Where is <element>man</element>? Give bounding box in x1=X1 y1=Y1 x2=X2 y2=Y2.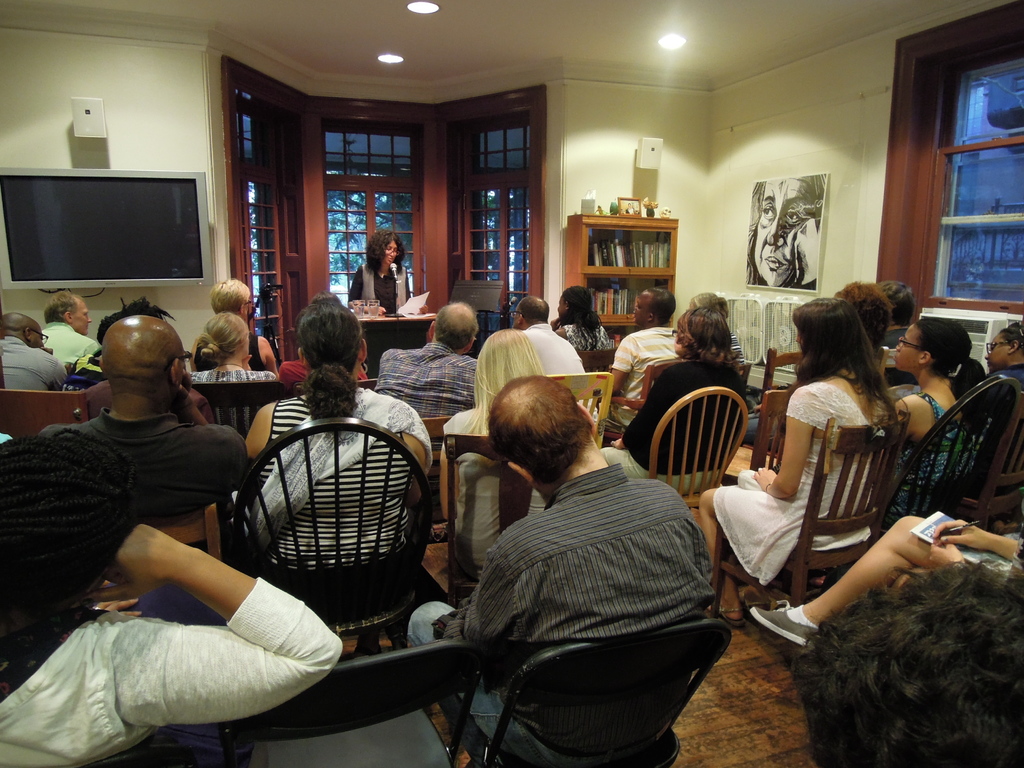
x1=33 y1=288 x2=103 y2=366.
